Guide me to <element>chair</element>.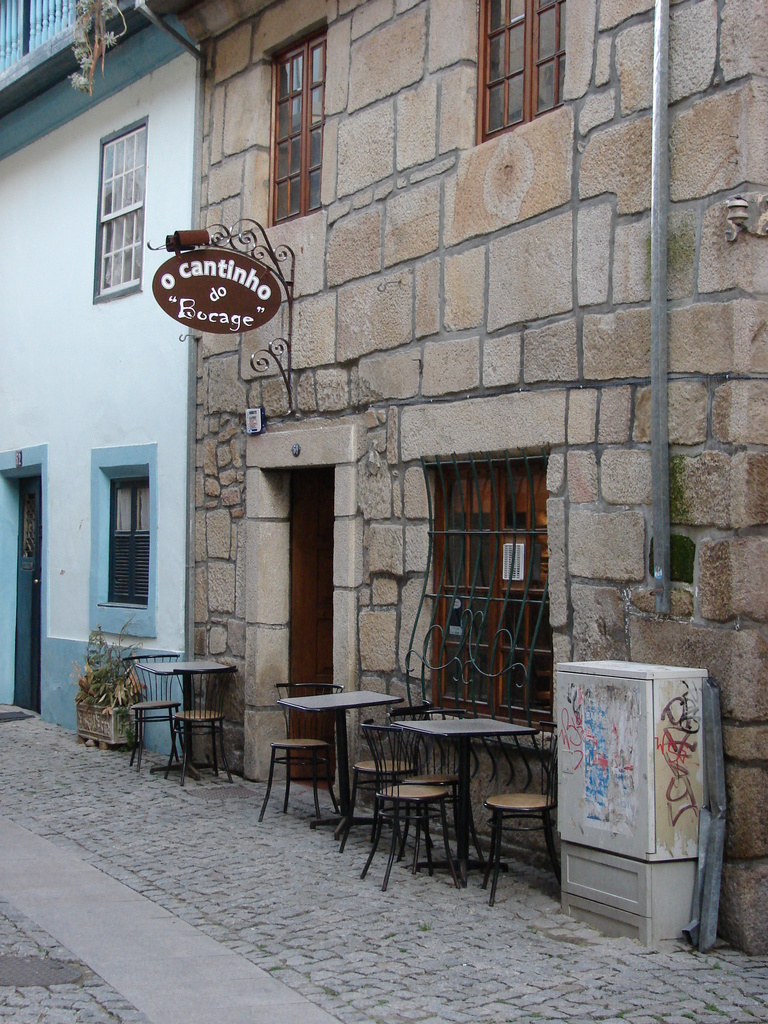
Guidance: x1=255, y1=681, x2=348, y2=828.
